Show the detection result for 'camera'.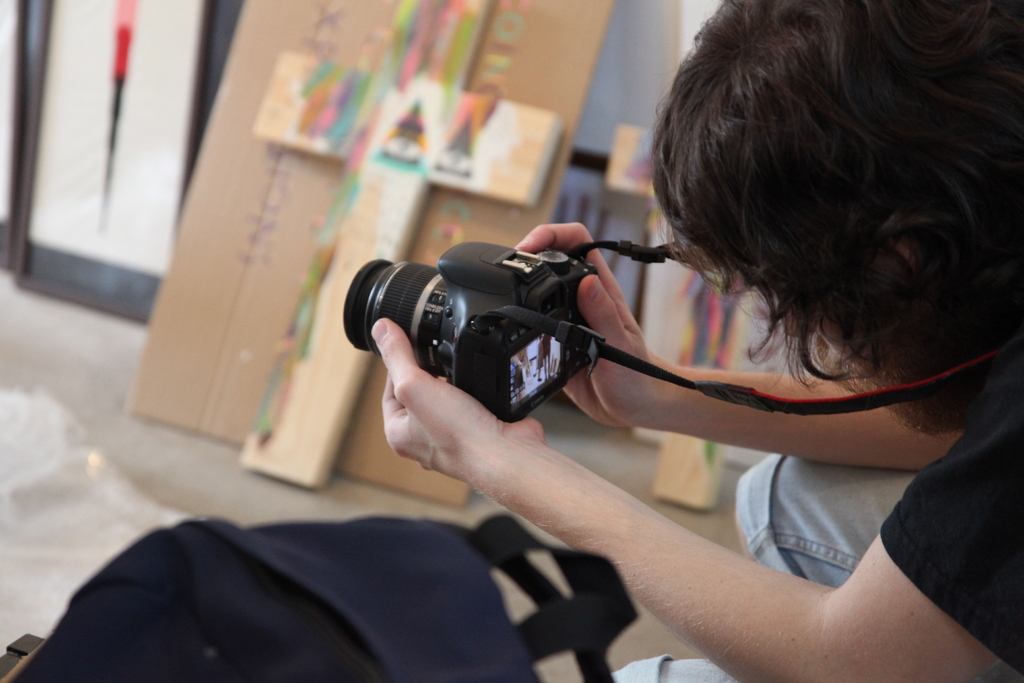
<bbox>342, 239, 598, 427</bbox>.
